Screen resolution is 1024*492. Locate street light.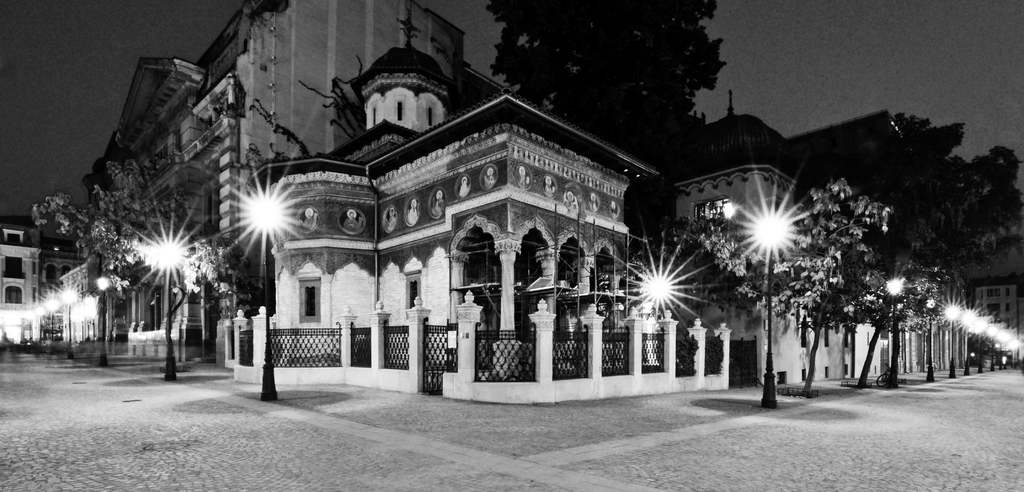
rect(888, 272, 913, 388).
